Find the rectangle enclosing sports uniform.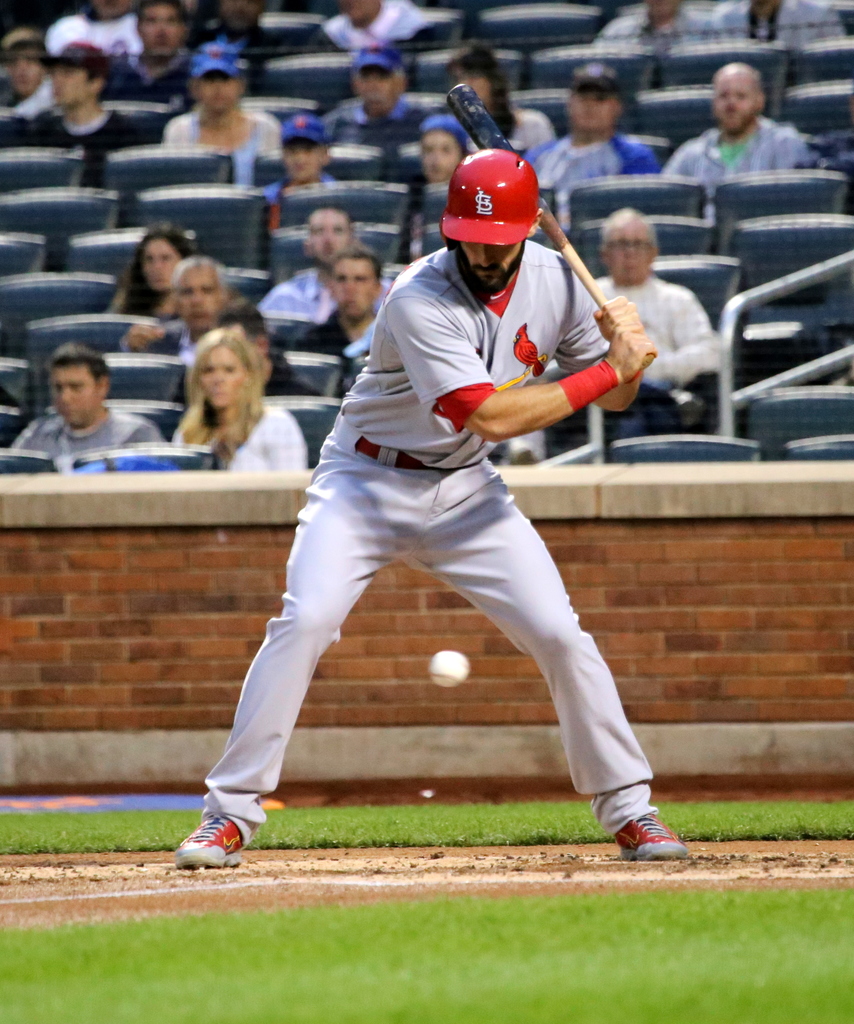
bbox=[172, 147, 686, 870].
